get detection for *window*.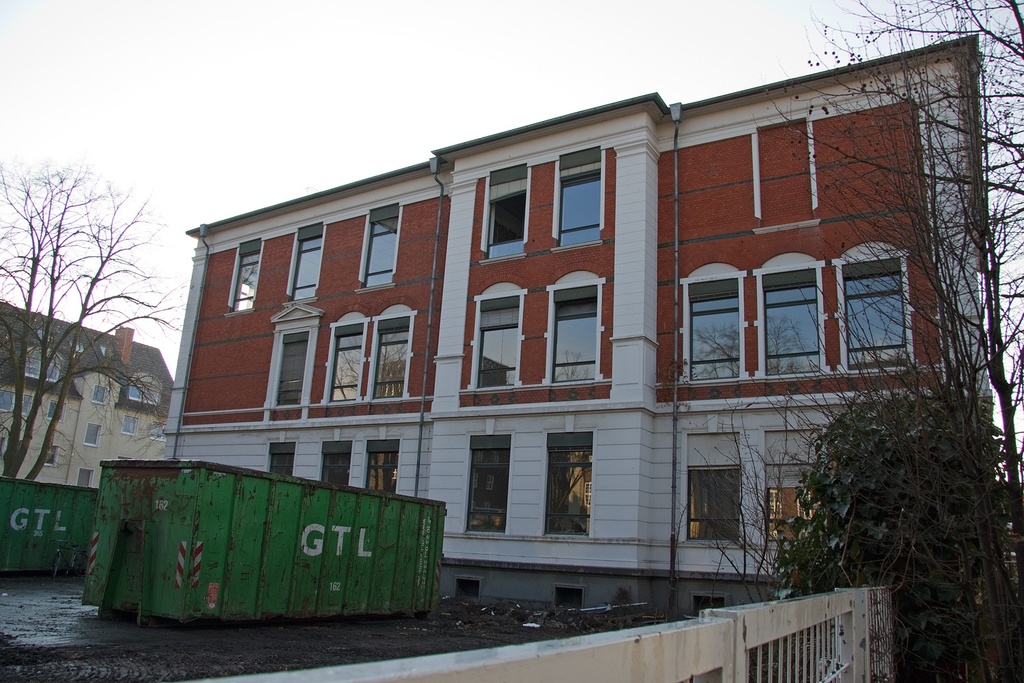
Detection: <box>485,168,530,264</box>.
